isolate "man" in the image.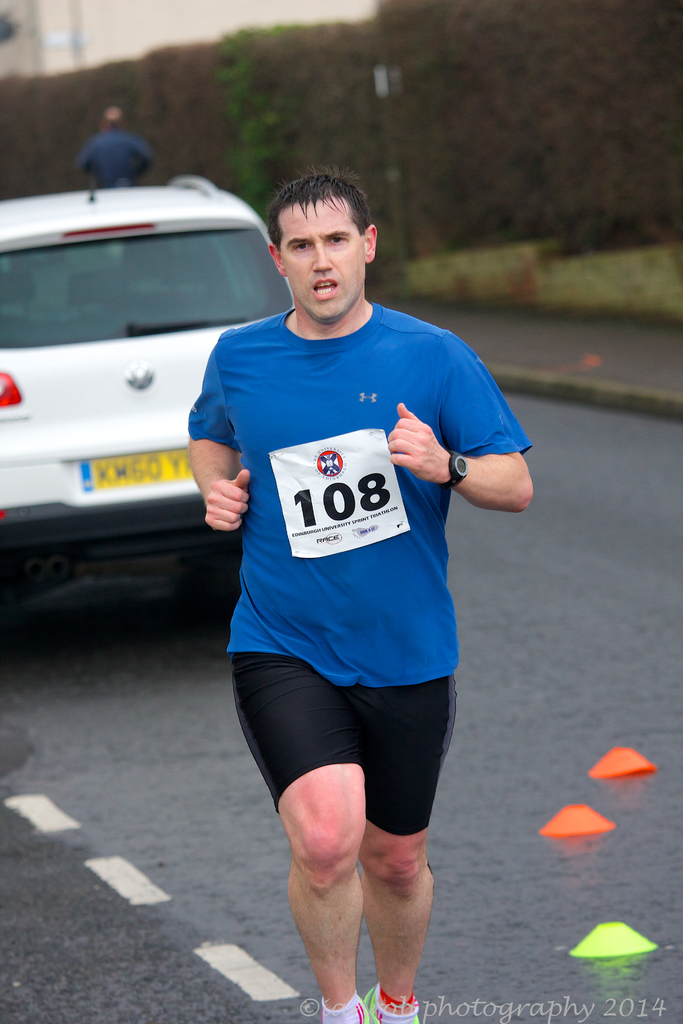
Isolated region: 78,106,159,191.
